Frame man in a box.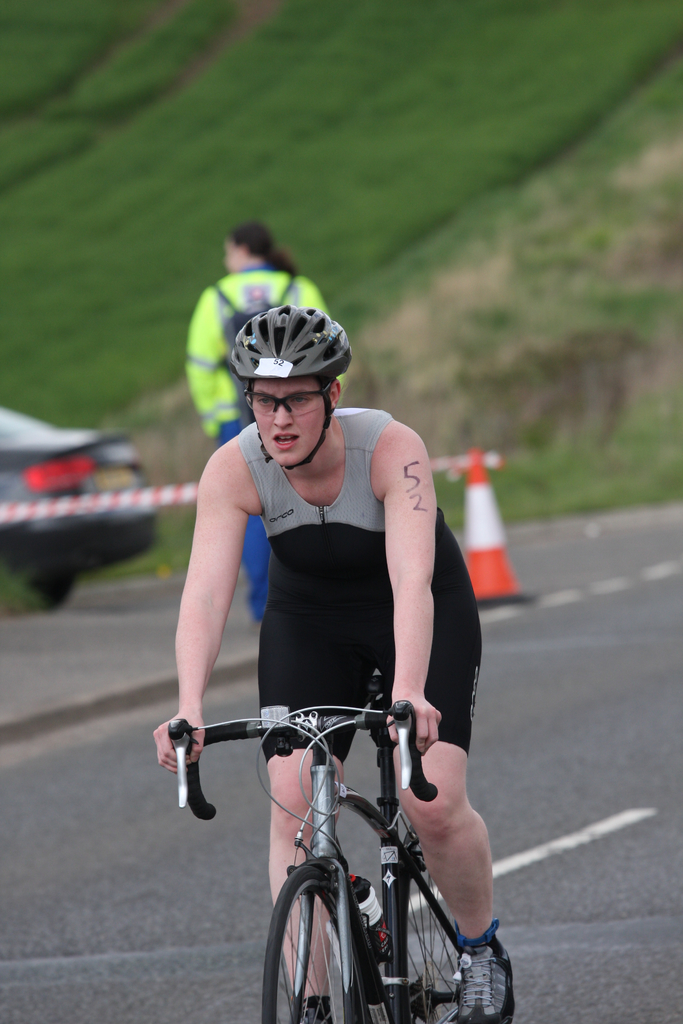
locate(152, 263, 510, 987).
